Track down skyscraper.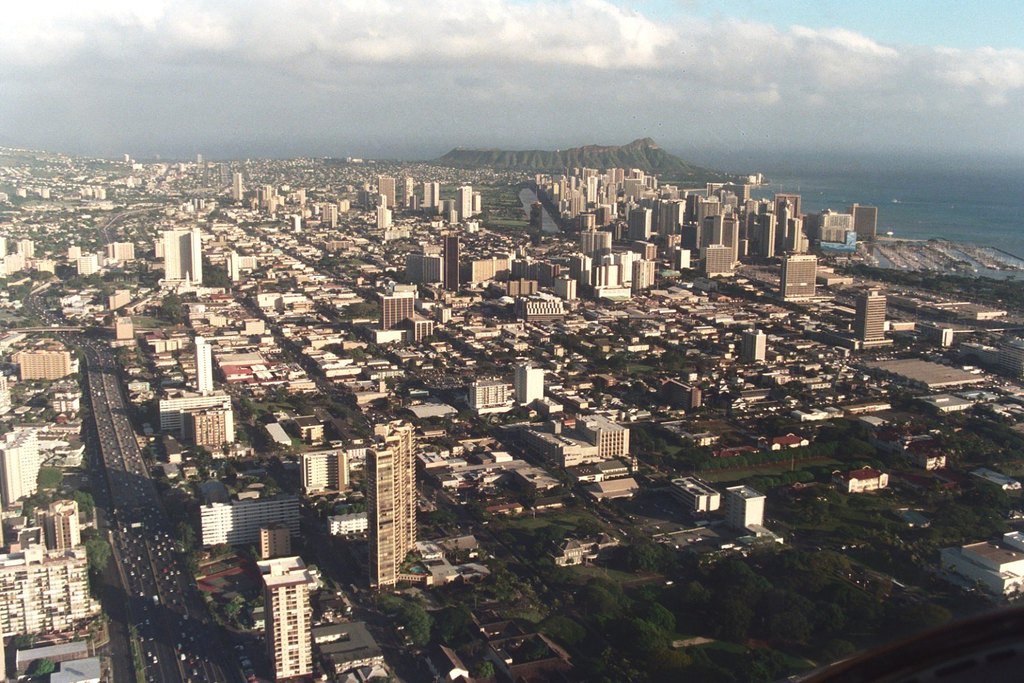
Tracked to (469,251,512,286).
